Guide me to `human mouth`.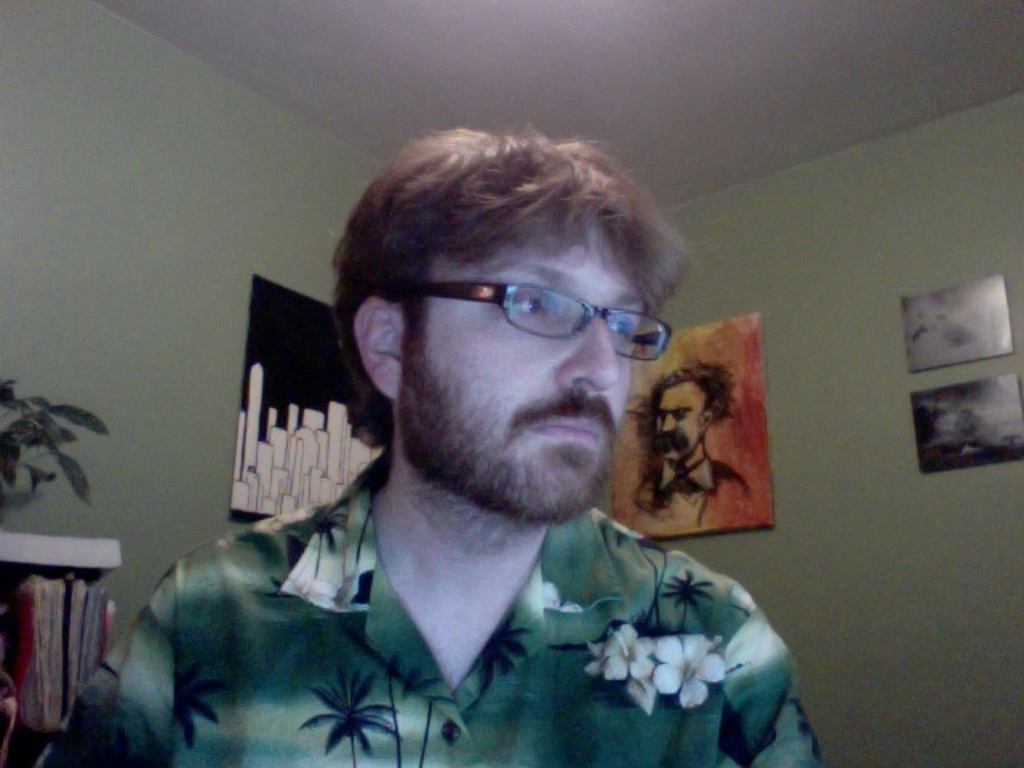
Guidance: Rect(530, 413, 595, 446).
